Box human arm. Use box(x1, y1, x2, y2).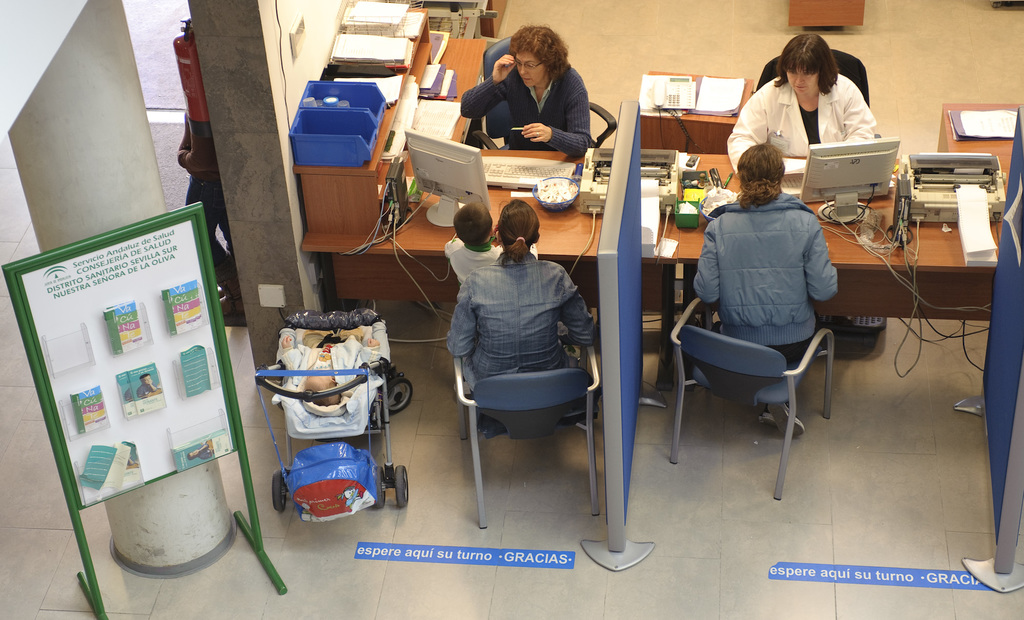
box(720, 88, 782, 185).
